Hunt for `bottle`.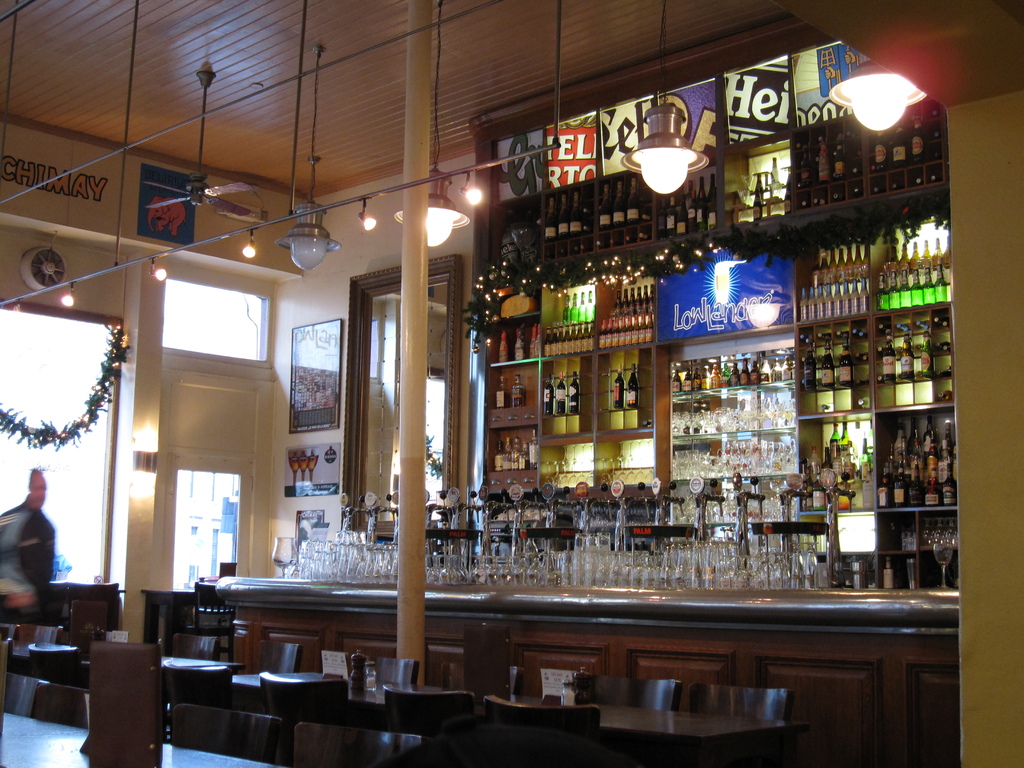
Hunted down at crop(935, 264, 945, 305).
